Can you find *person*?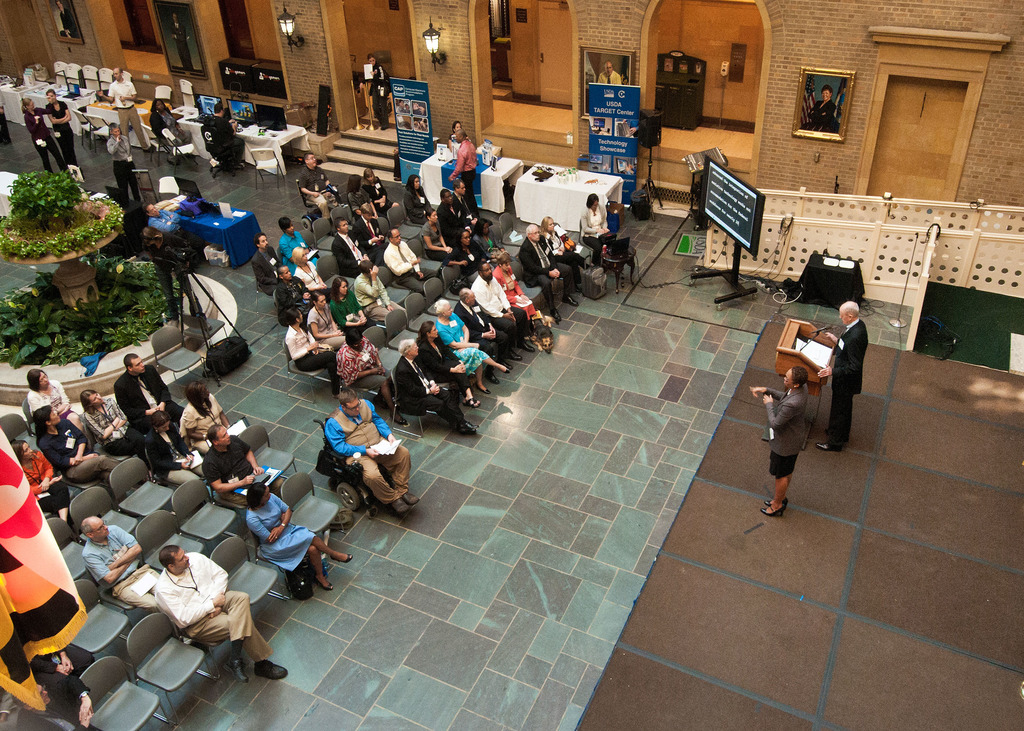
Yes, bounding box: 808,86,840,134.
